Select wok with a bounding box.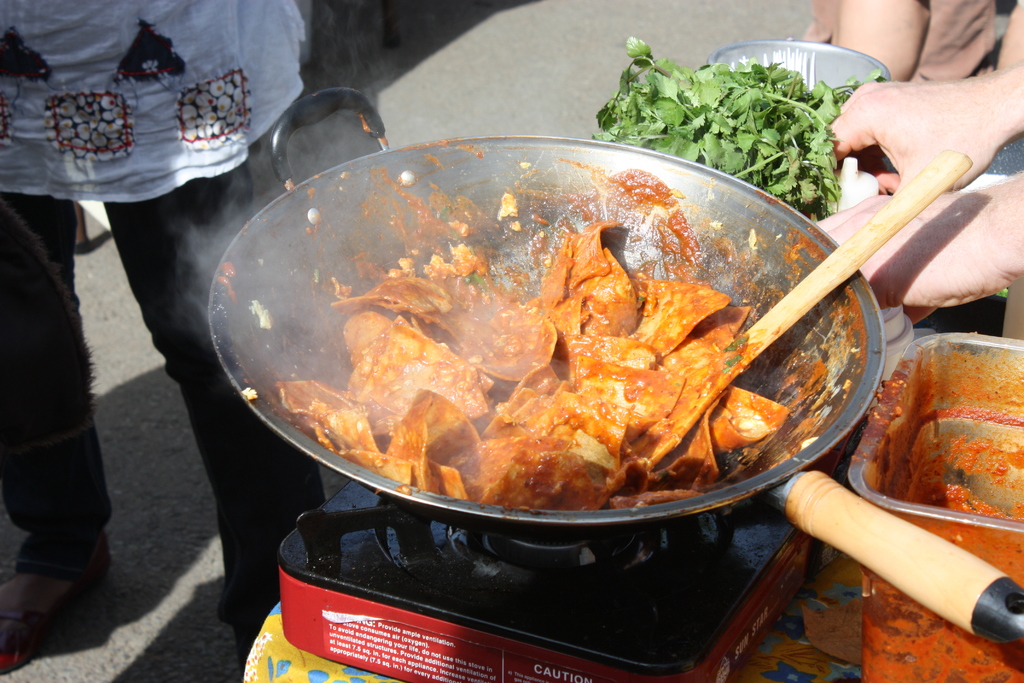
{"x1": 198, "y1": 72, "x2": 1023, "y2": 648}.
